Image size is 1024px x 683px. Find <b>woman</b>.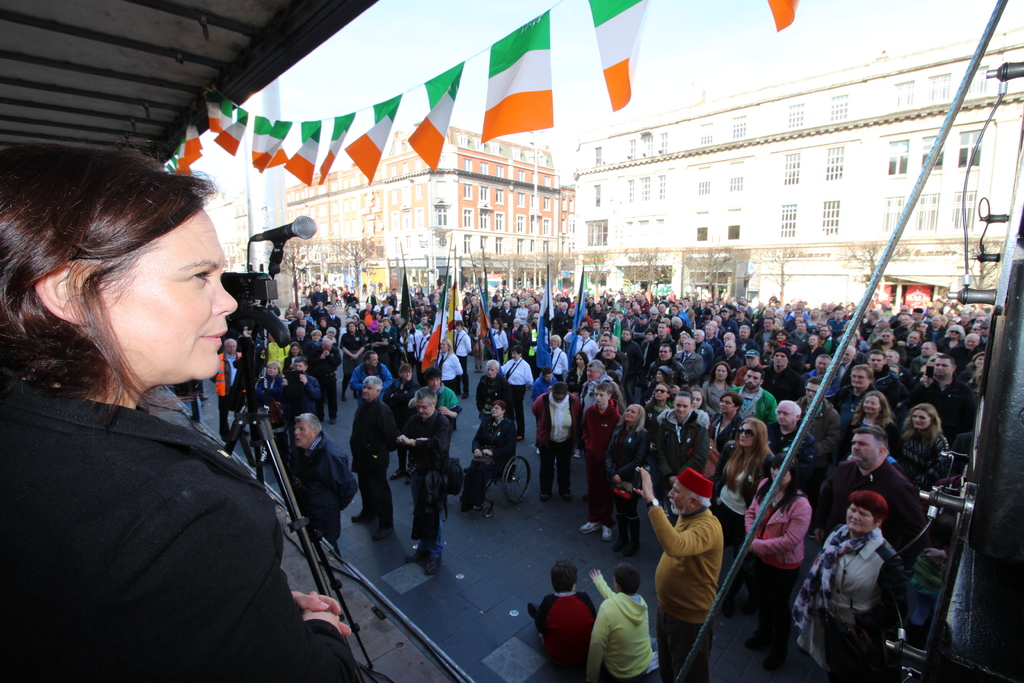
<region>715, 422, 772, 613</region>.
